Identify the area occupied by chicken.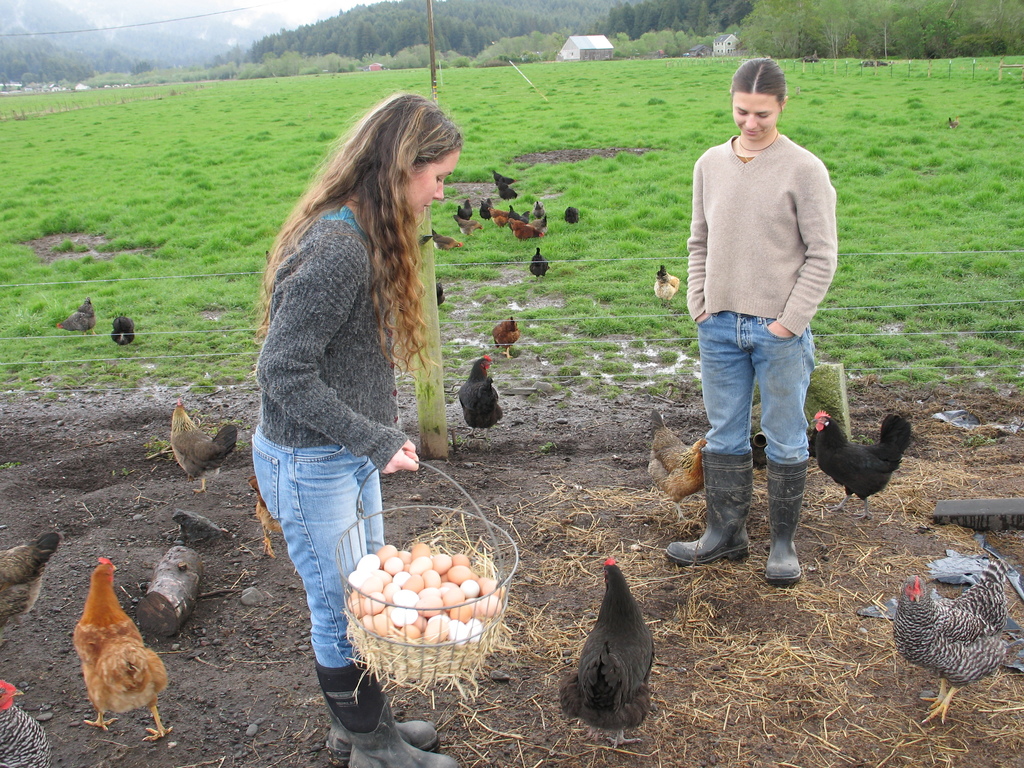
Area: 809:409:912:519.
